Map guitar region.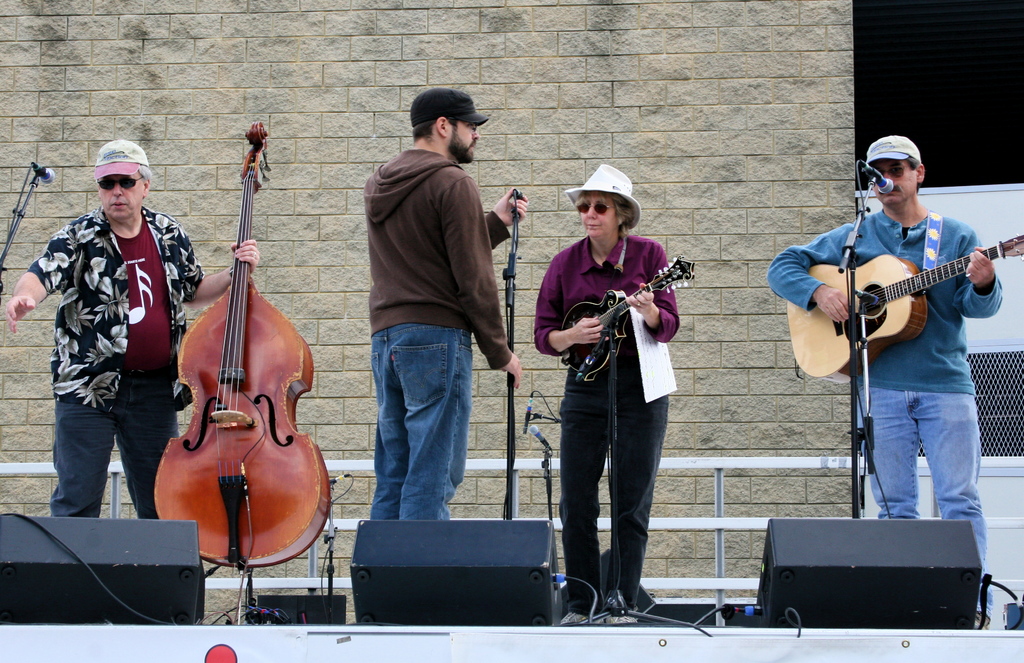
Mapped to 149 123 333 570.
